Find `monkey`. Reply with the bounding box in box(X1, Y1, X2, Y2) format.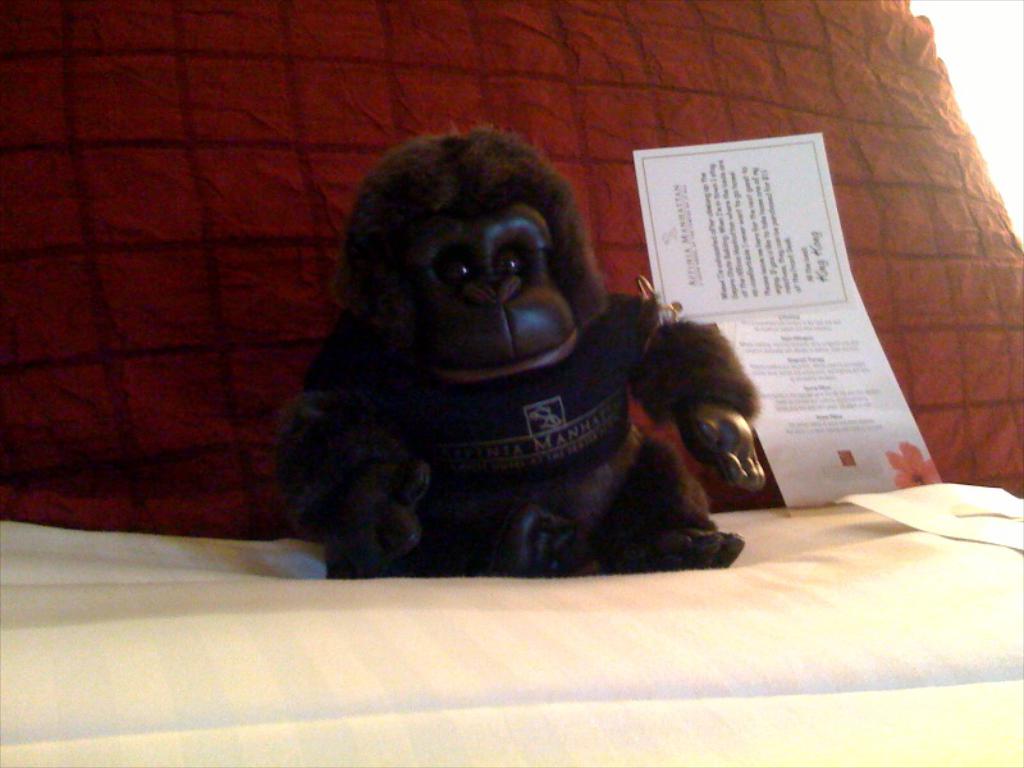
box(275, 122, 767, 573).
